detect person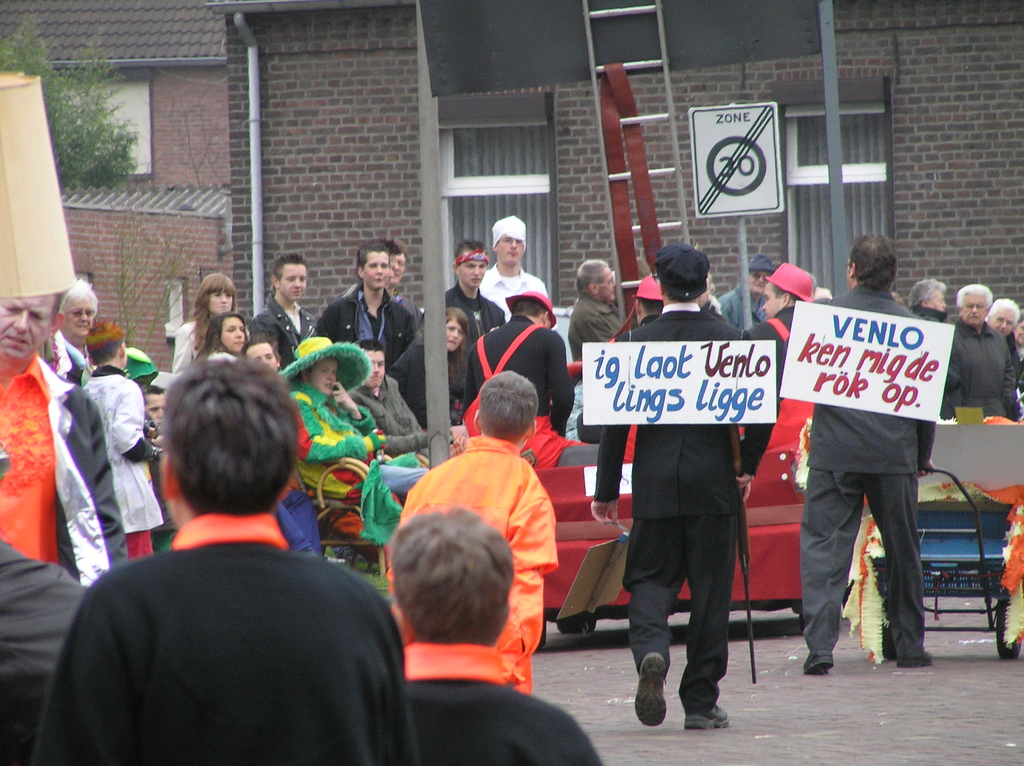
box=[42, 355, 412, 765]
